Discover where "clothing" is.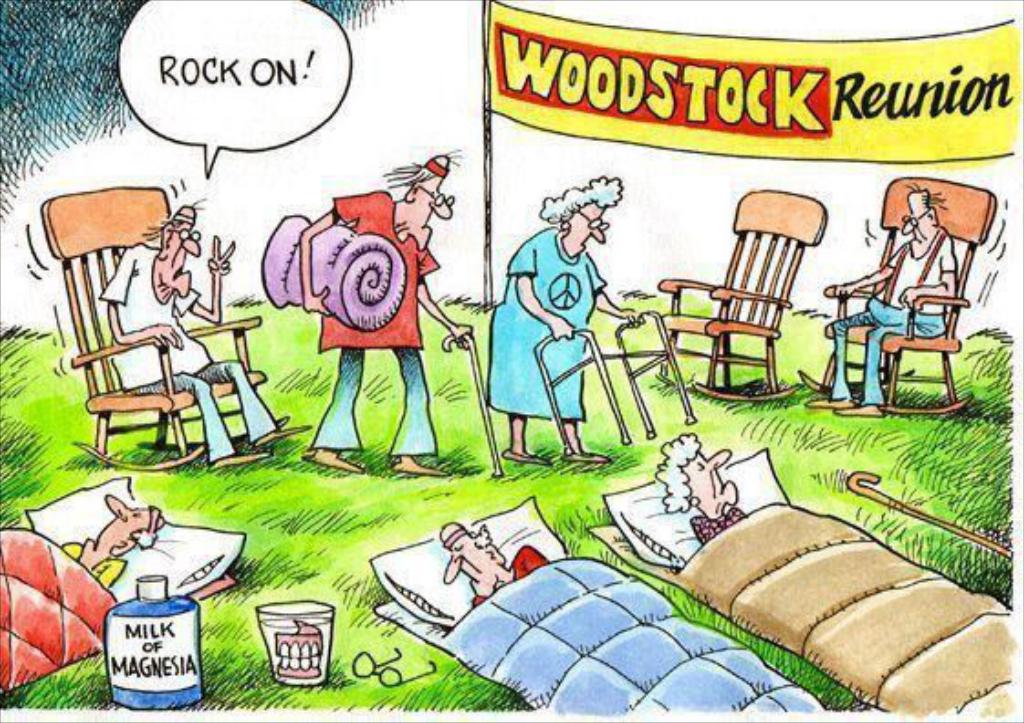
Discovered at region(686, 502, 747, 548).
